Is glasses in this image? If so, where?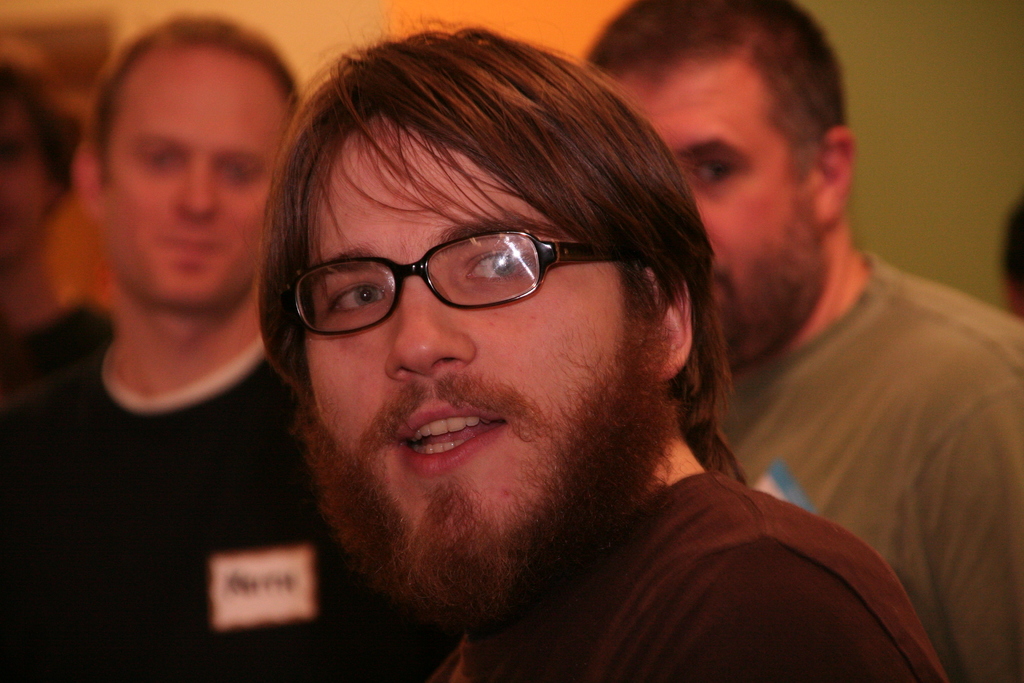
Yes, at <region>289, 219, 646, 344</region>.
